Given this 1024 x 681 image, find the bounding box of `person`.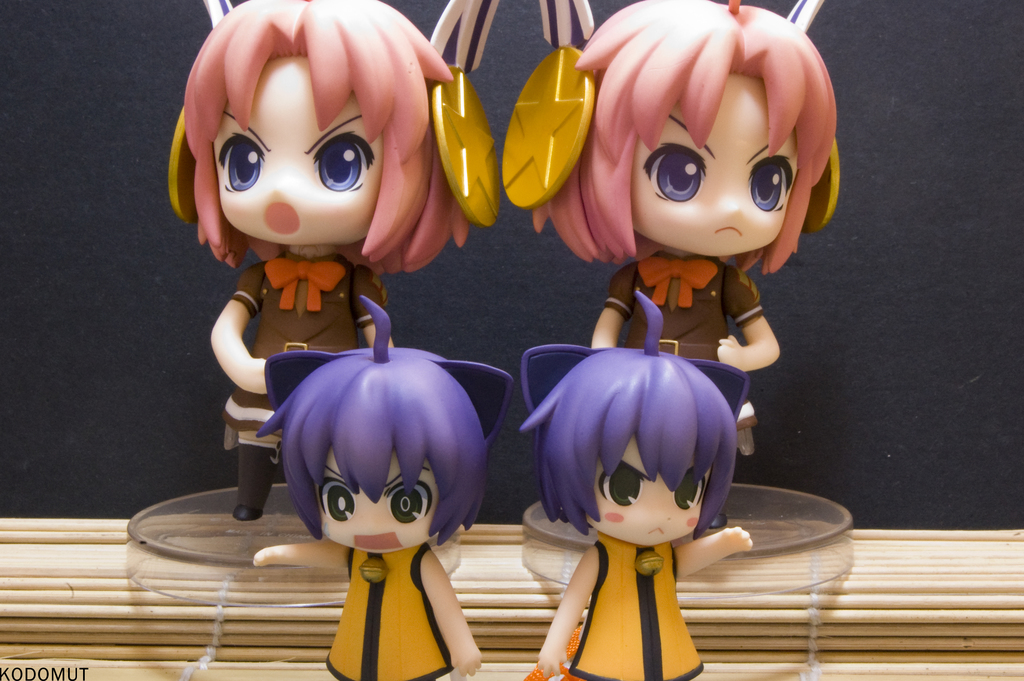
detection(168, 0, 499, 519).
